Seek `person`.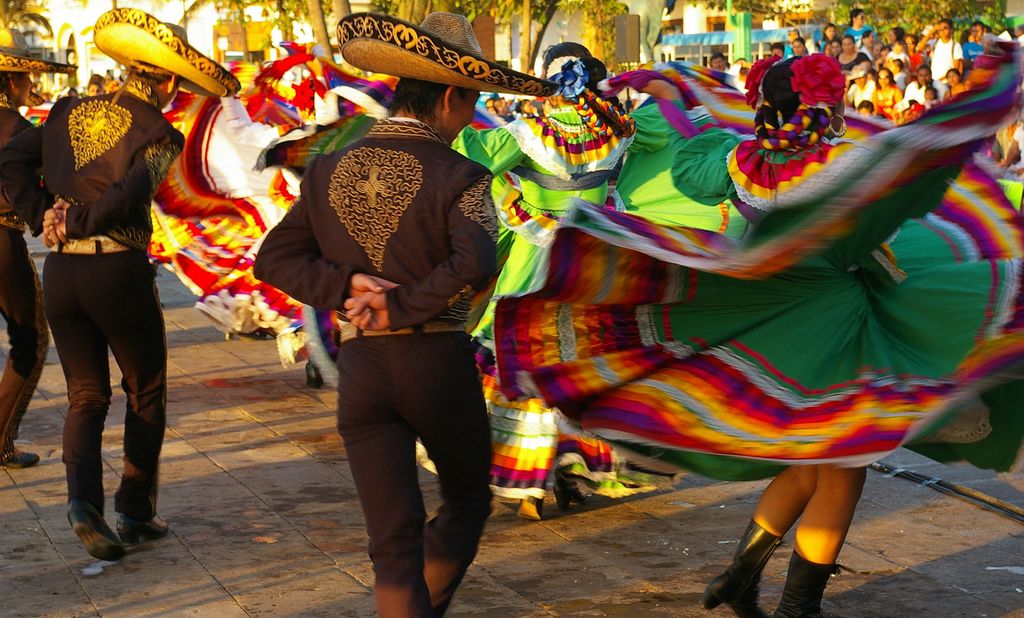
region(948, 67, 972, 98).
